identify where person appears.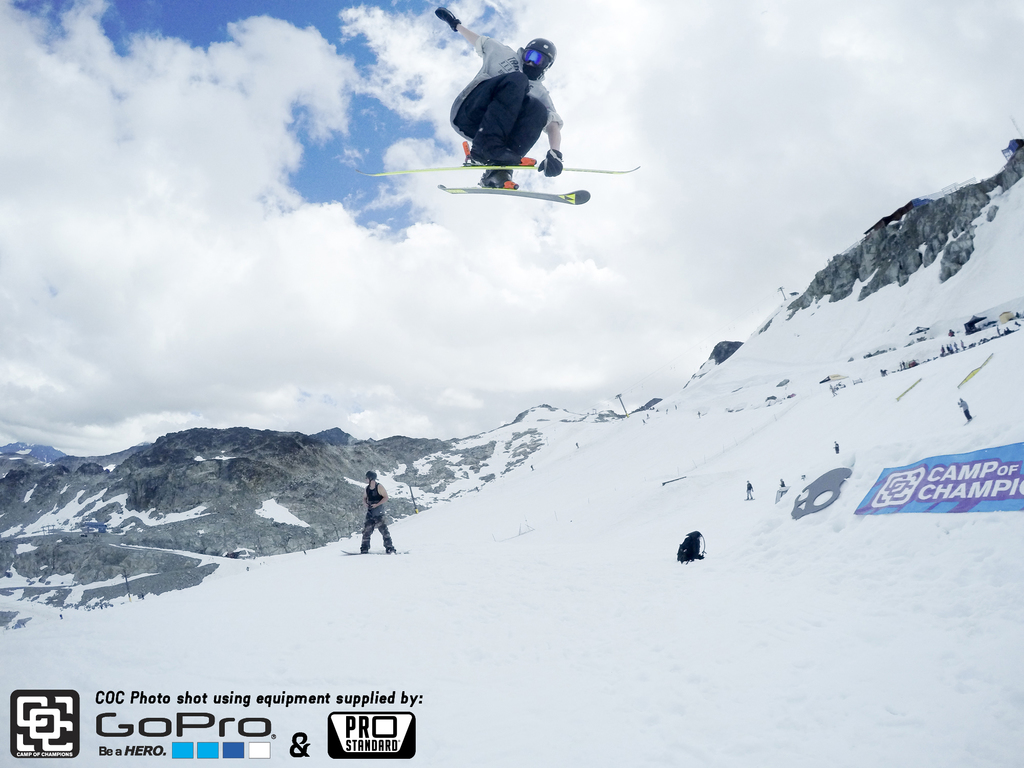
Appears at 357 471 396 557.
